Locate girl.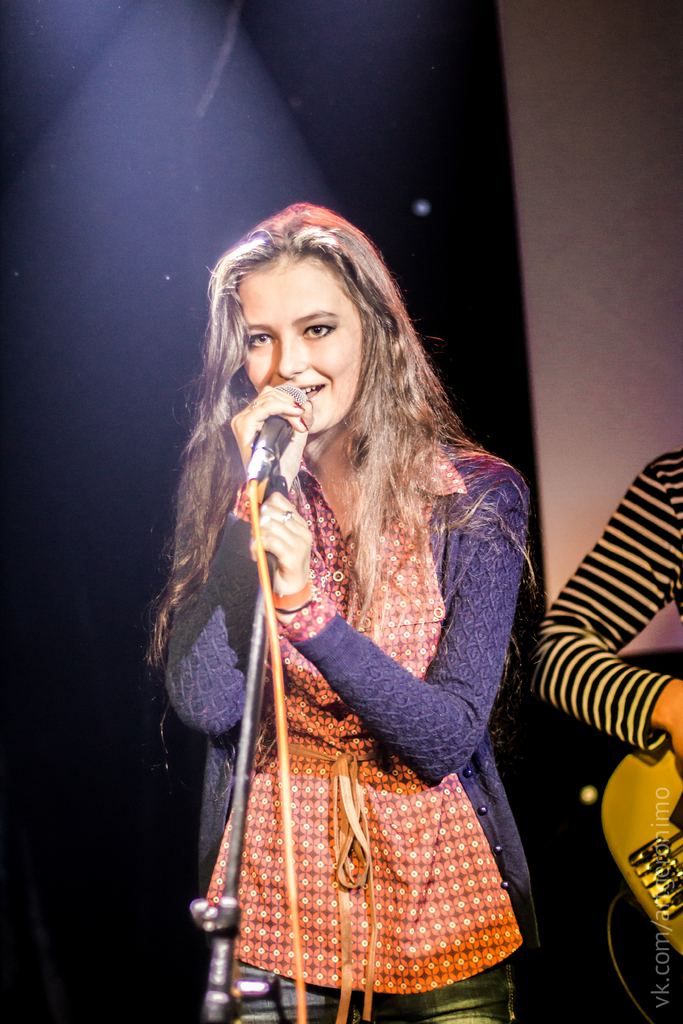
Bounding box: select_region(143, 200, 534, 1023).
